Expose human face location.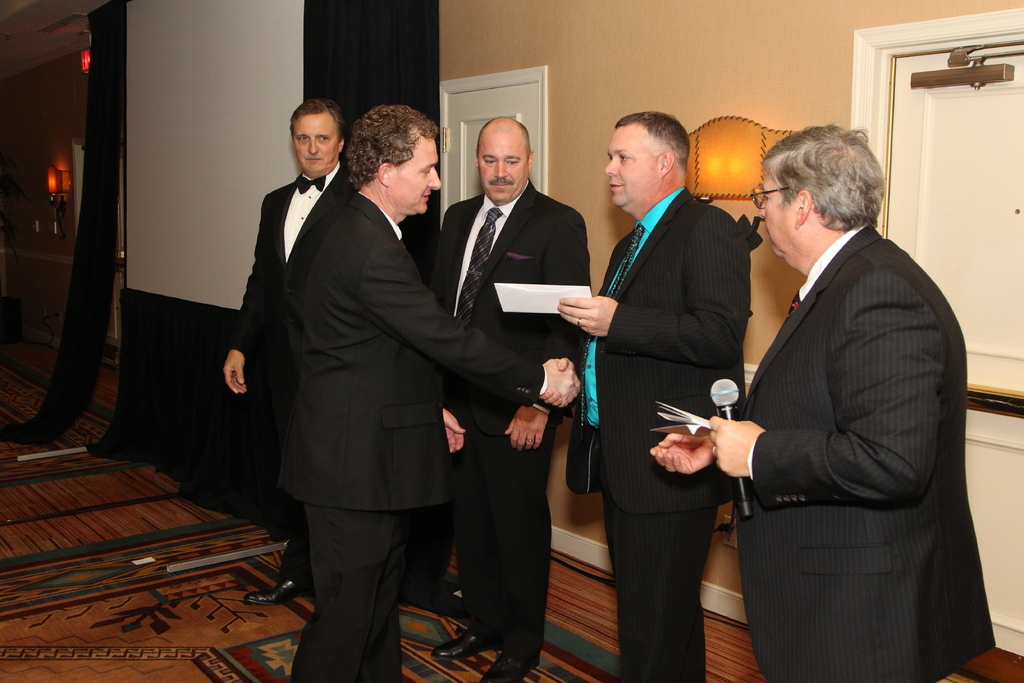
Exposed at detection(746, 176, 791, 257).
